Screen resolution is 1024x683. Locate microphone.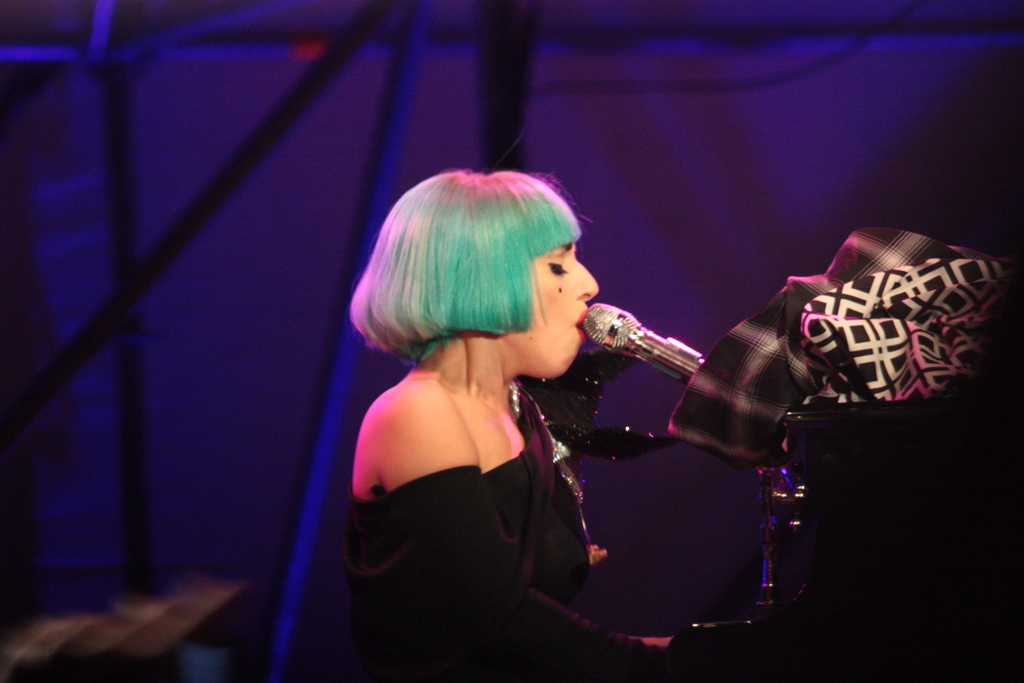
[589, 307, 678, 381].
